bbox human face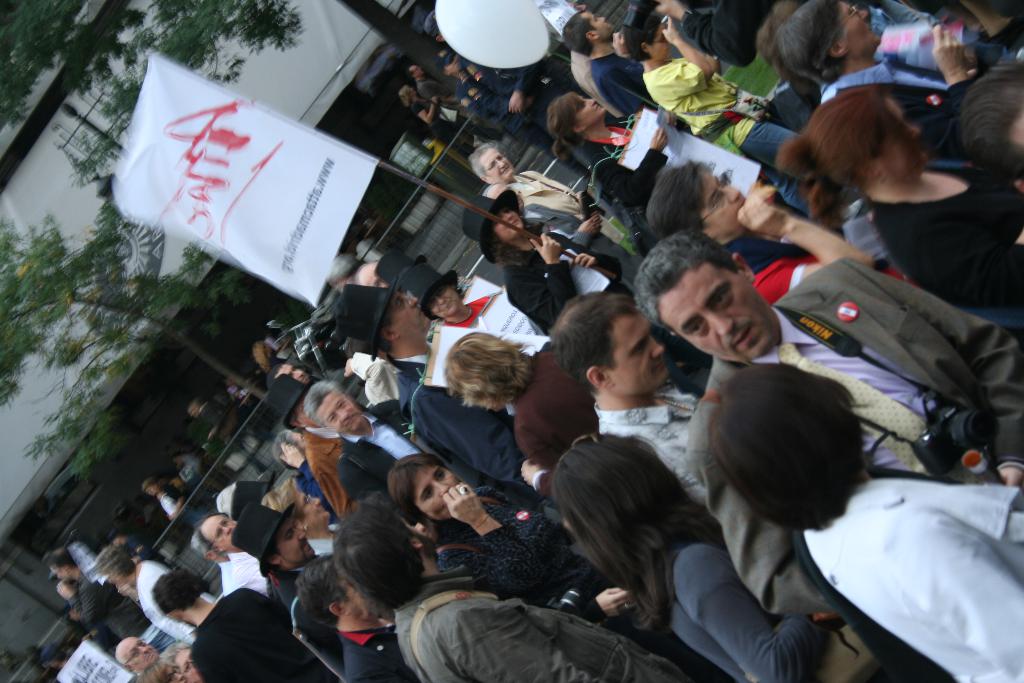
box=[196, 511, 241, 554]
